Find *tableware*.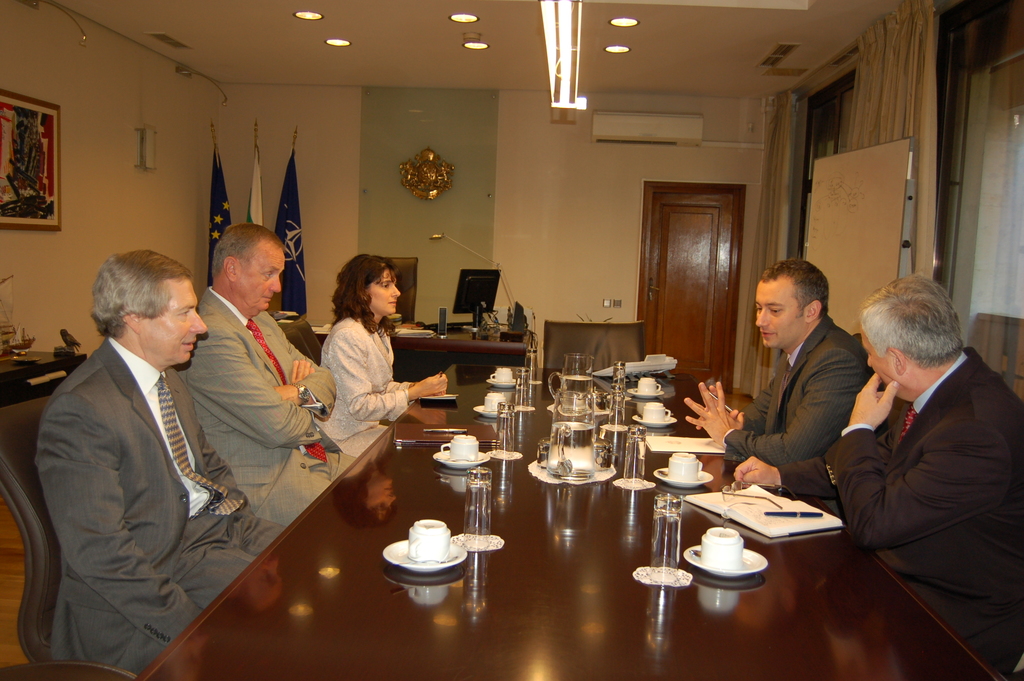
detection(653, 452, 714, 489).
